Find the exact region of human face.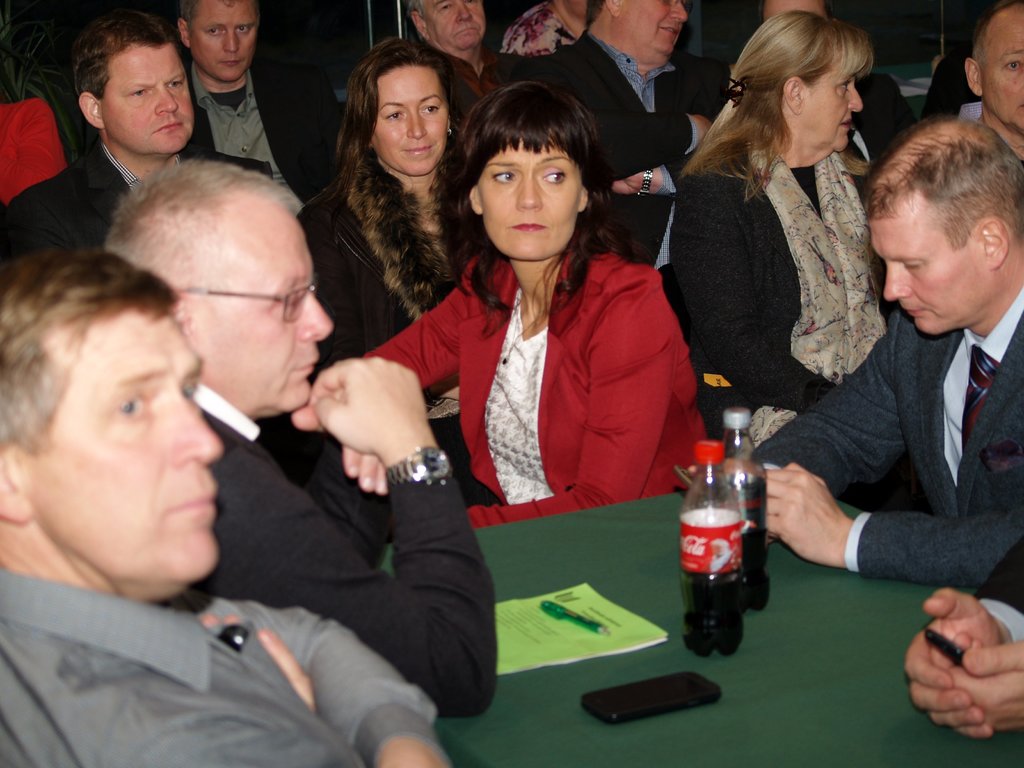
Exact region: region(868, 192, 995, 332).
